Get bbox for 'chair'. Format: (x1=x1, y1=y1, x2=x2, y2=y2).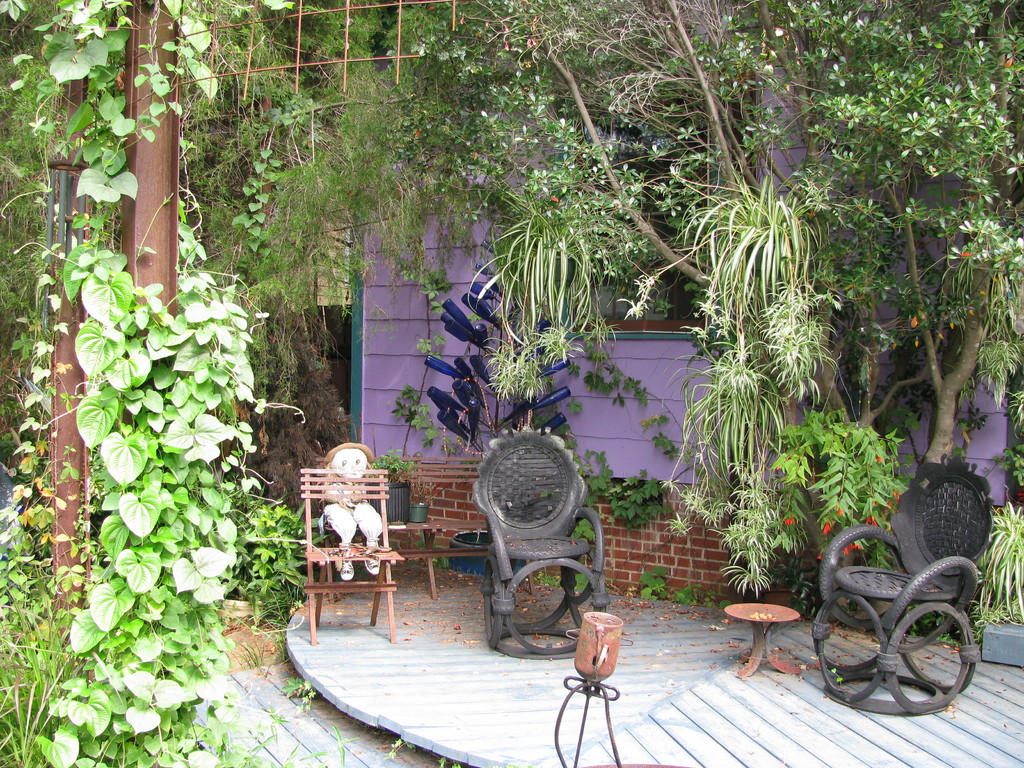
(x1=809, y1=449, x2=996, y2=717).
